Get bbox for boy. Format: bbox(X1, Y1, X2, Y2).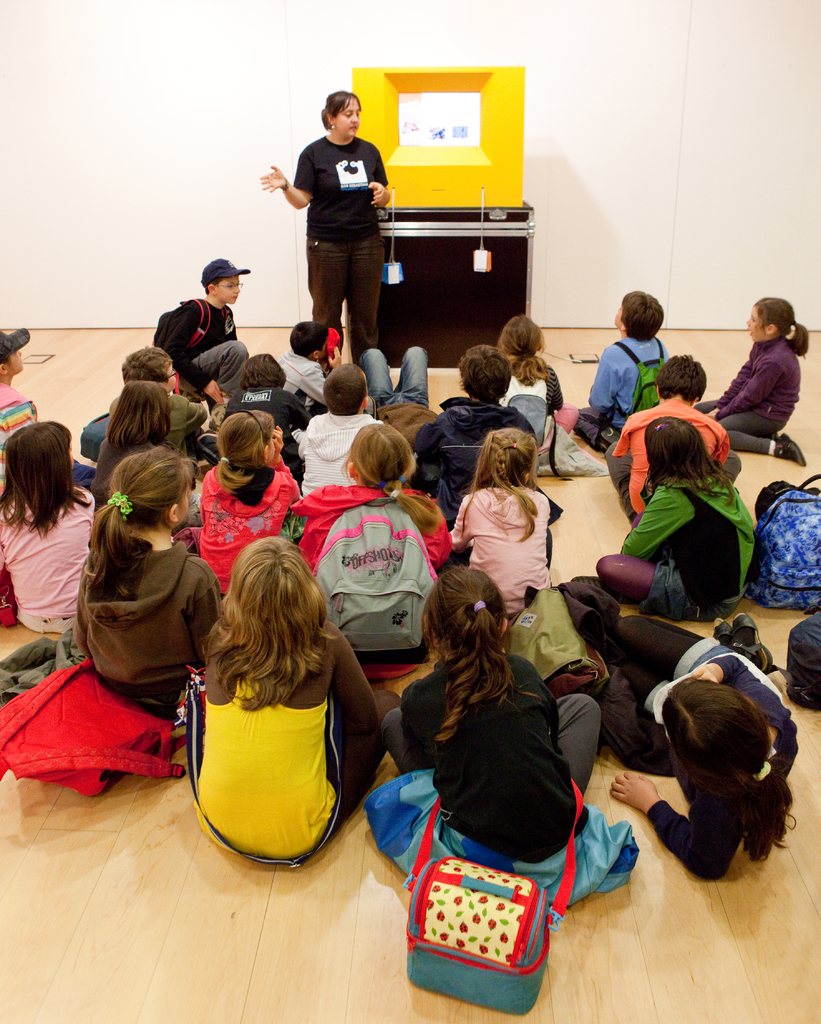
bbox(113, 346, 218, 463).
